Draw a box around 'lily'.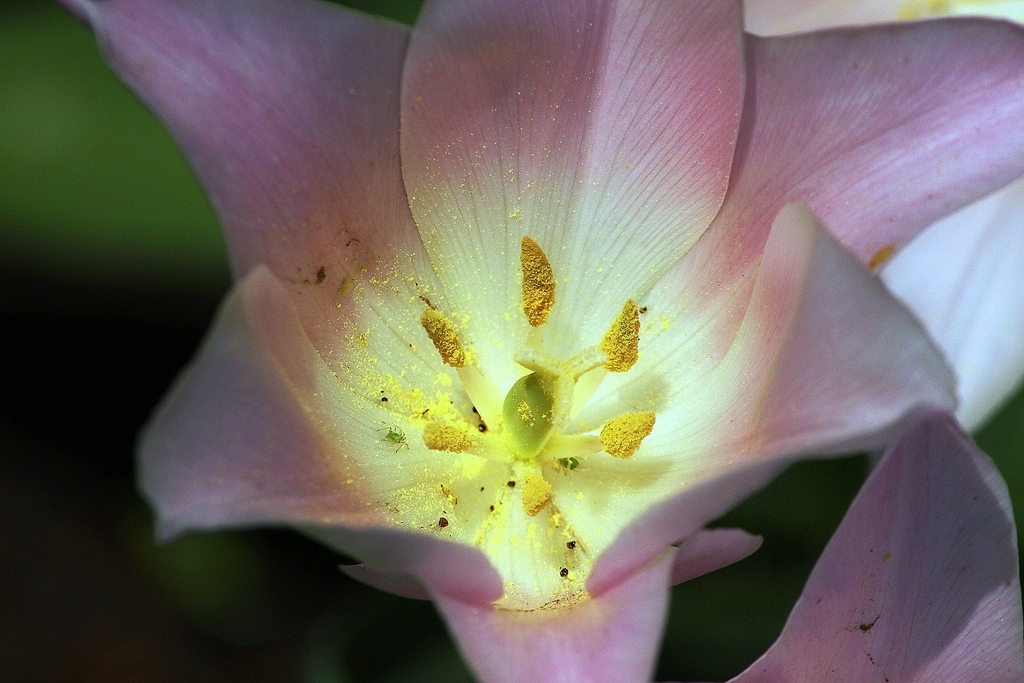
<bbox>728, 404, 1023, 682</bbox>.
